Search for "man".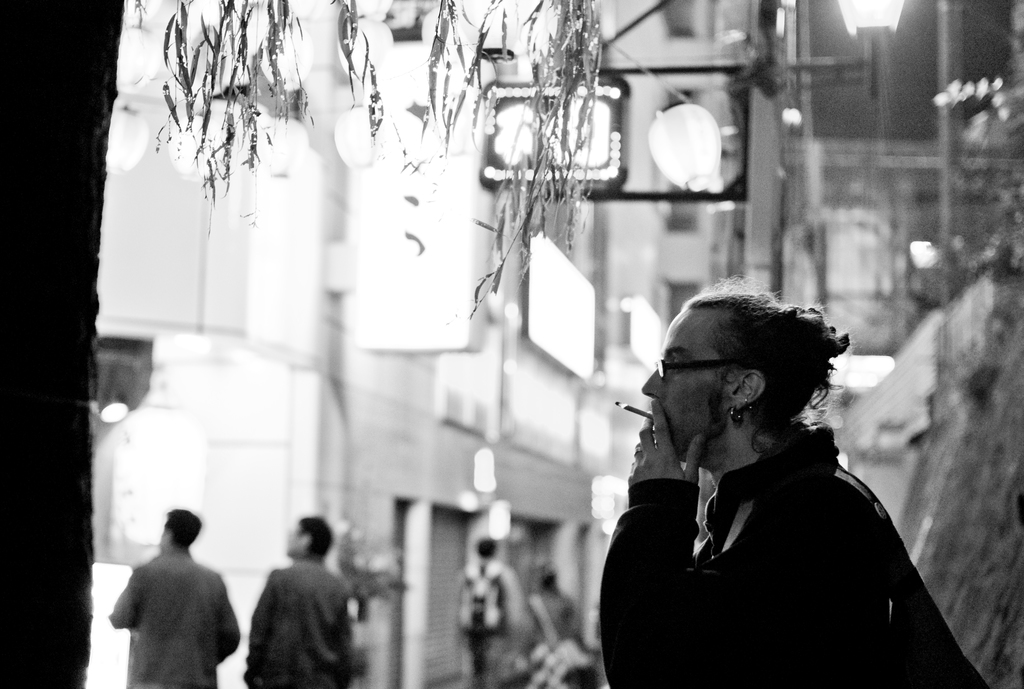
Found at x1=522 y1=568 x2=576 y2=657.
